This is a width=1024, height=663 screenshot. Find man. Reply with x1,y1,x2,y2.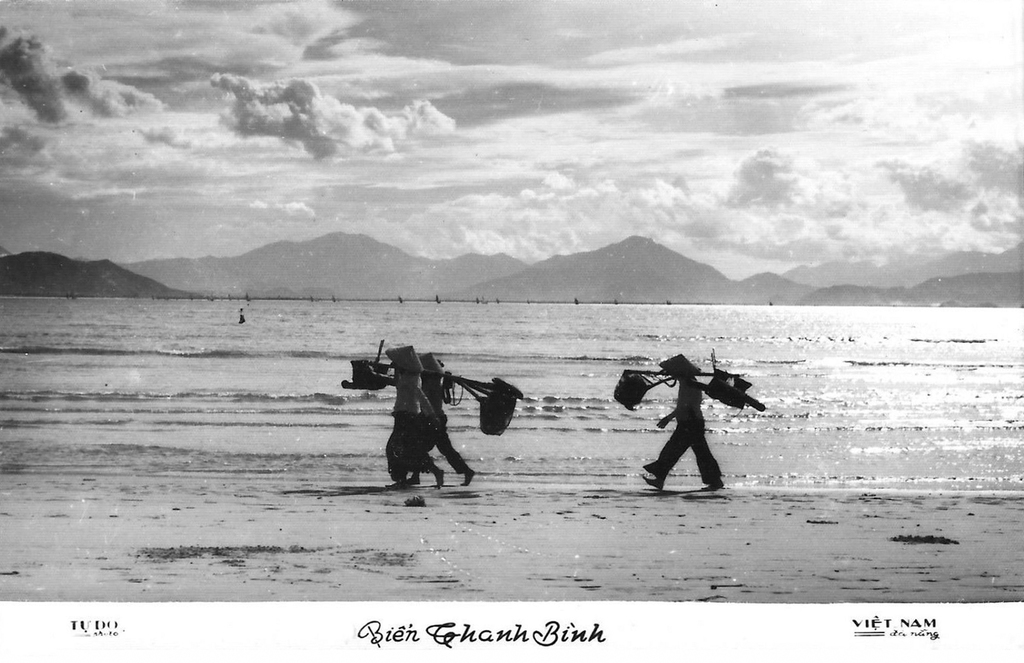
428,382,468,490.
